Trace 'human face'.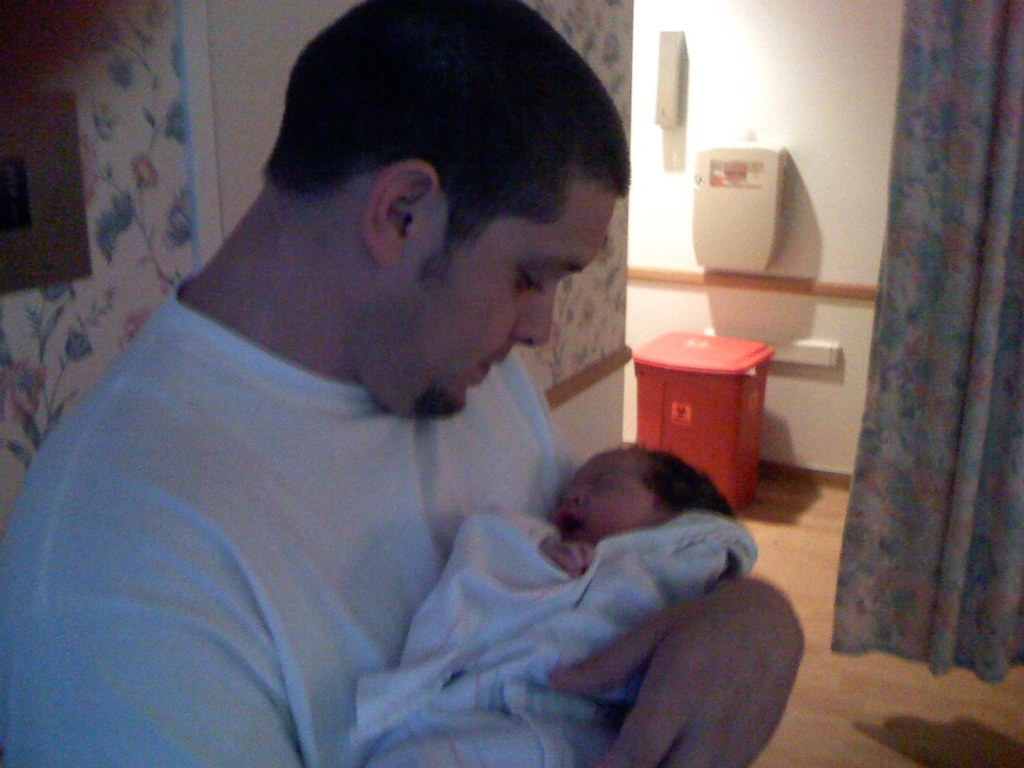
Traced to [left=373, top=189, right=616, bottom=421].
